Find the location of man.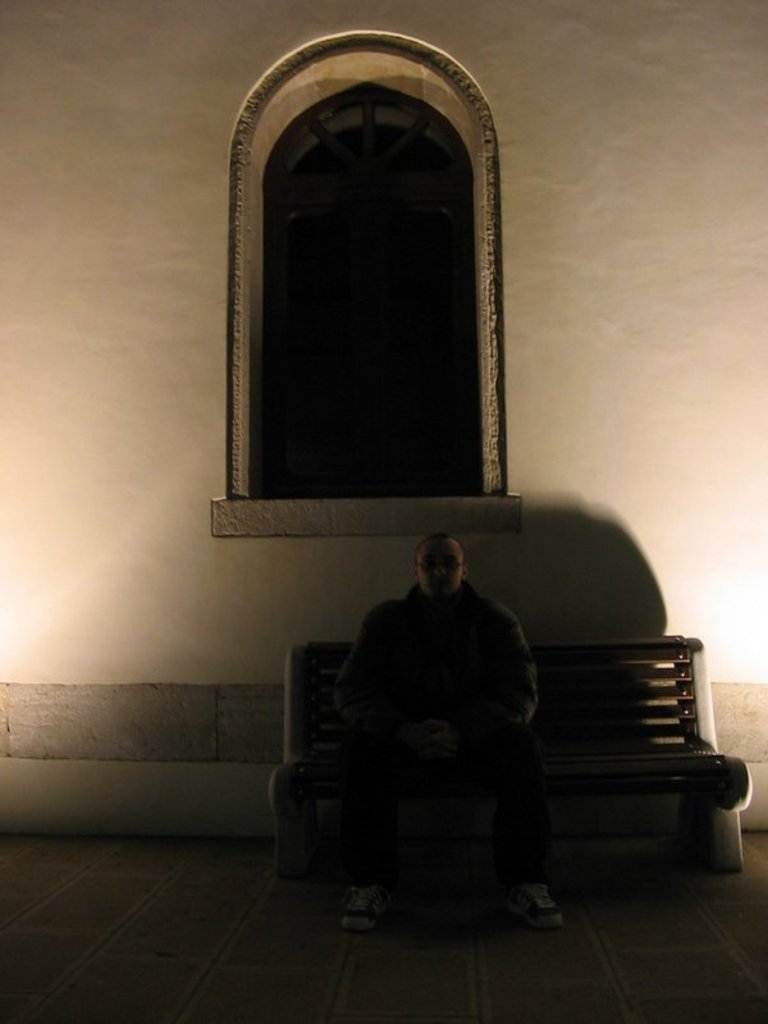
Location: [292, 511, 581, 916].
